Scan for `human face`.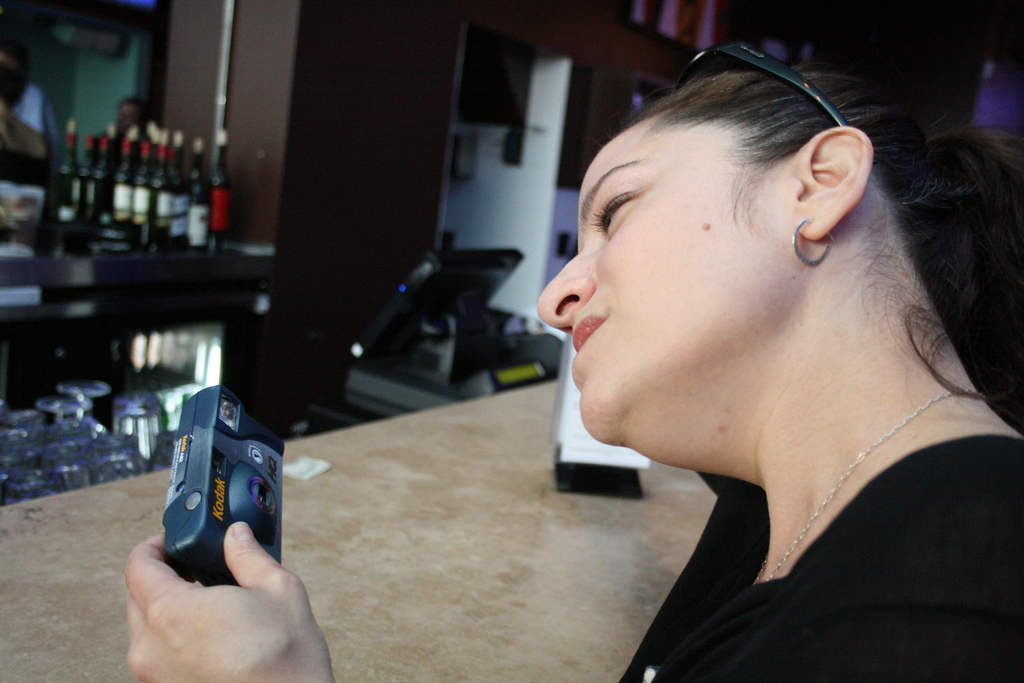
Scan result: {"x1": 536, "y1": 119, "x2": 801, "y2": 439}.
